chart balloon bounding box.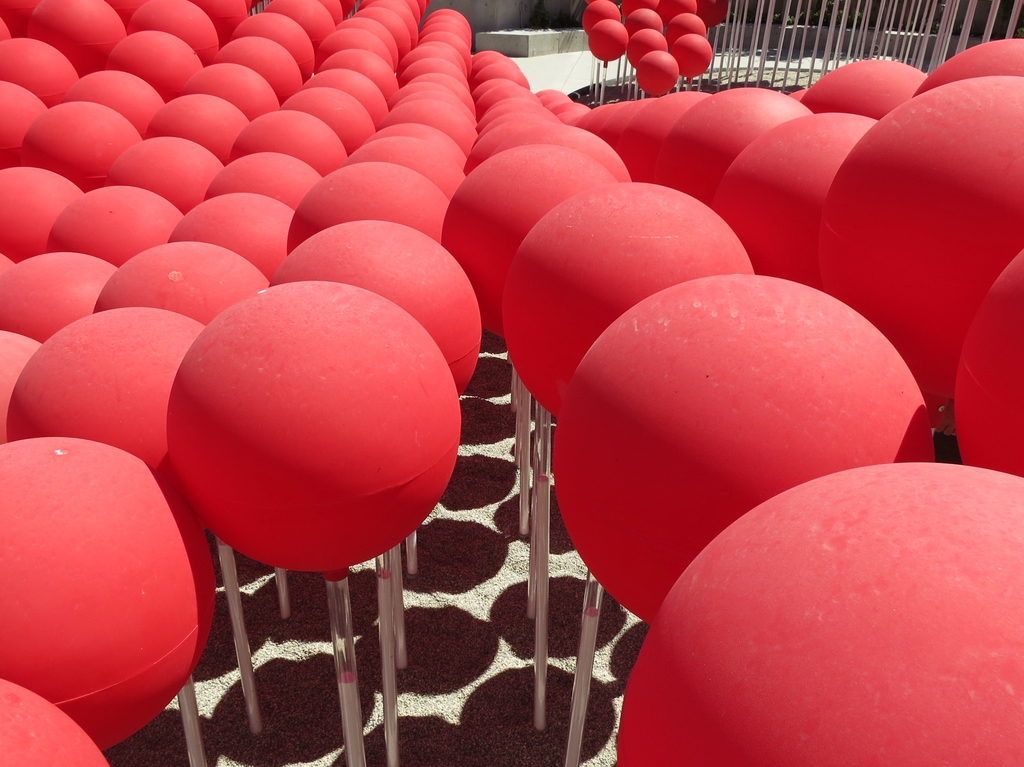
Charted: 799, 61, 921, 116.
